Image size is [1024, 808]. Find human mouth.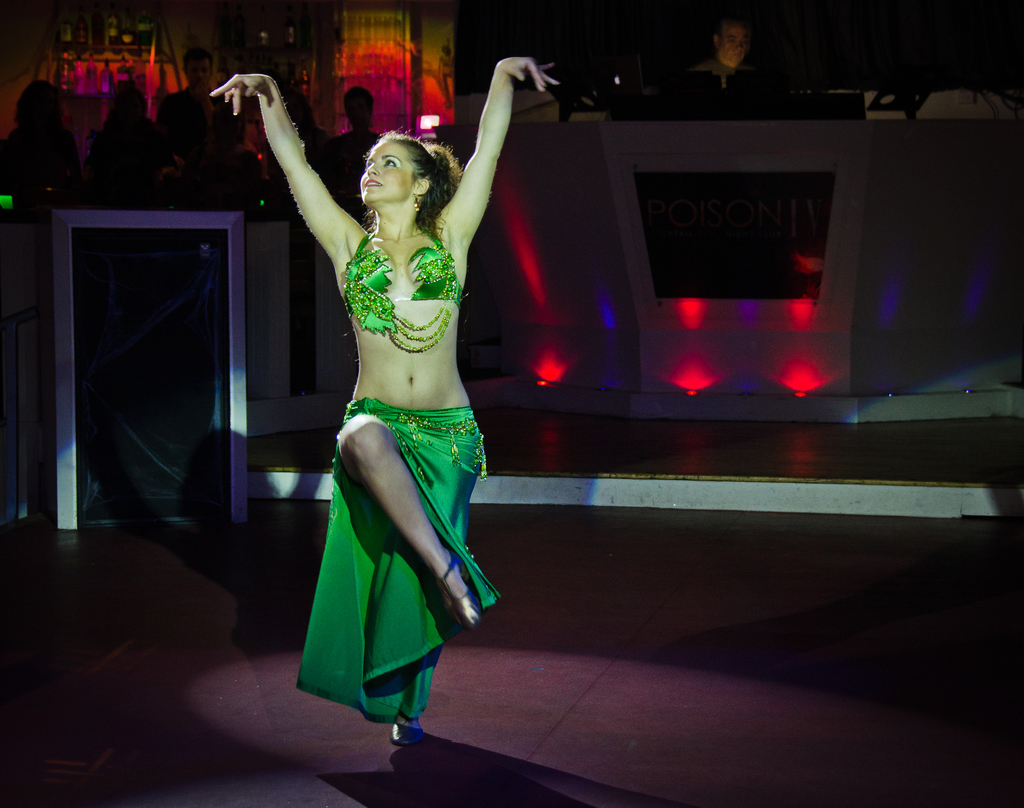
<box>361,178,380,187</box>.
